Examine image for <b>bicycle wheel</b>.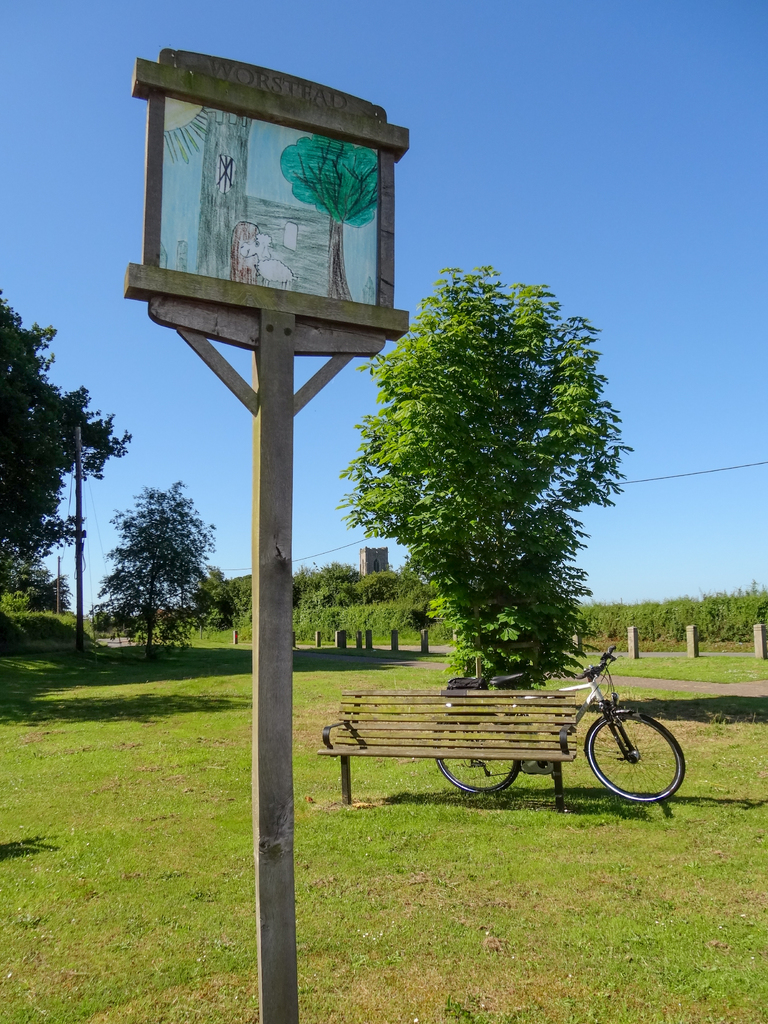
Examination result: crop(584, 708, 685, 806).
